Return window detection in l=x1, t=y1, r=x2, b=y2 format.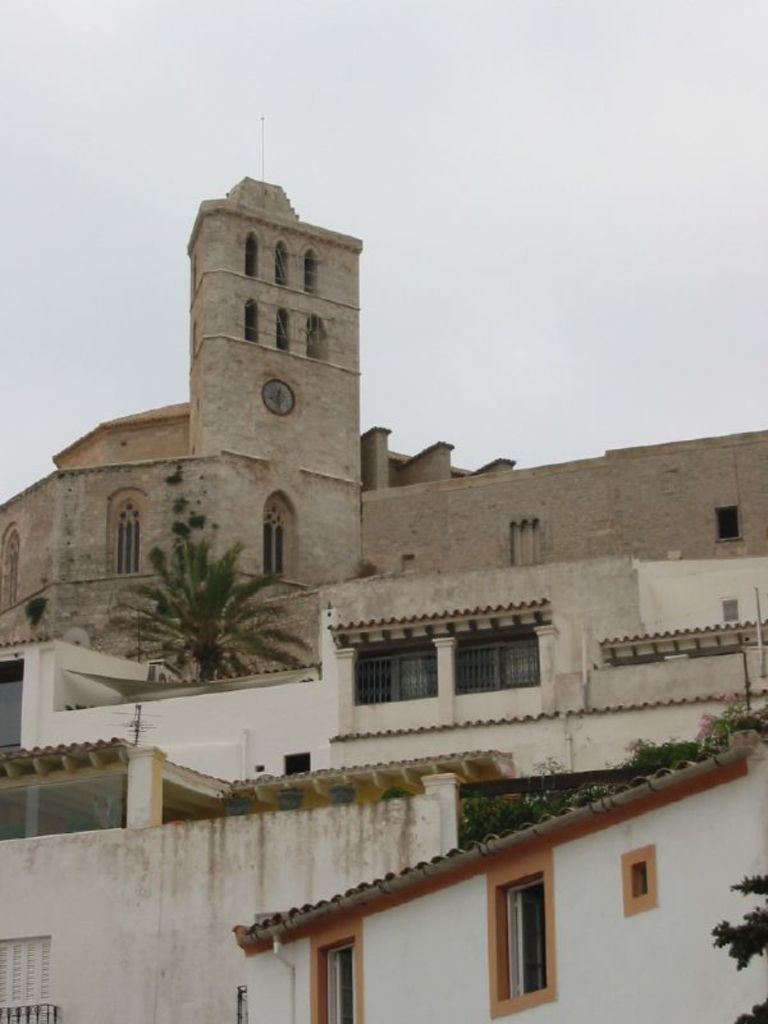
l=502, t=878, r=544, b=998.
